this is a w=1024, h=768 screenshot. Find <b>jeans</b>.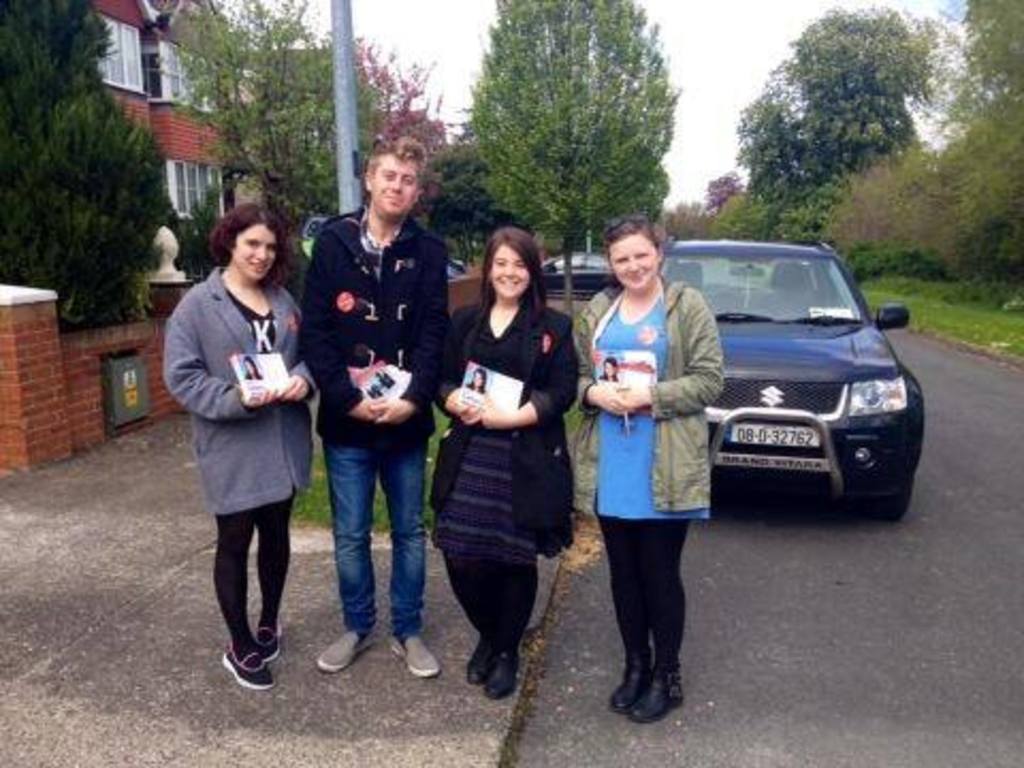
Bounding box: bbox=(322, 446, 422, 653).
